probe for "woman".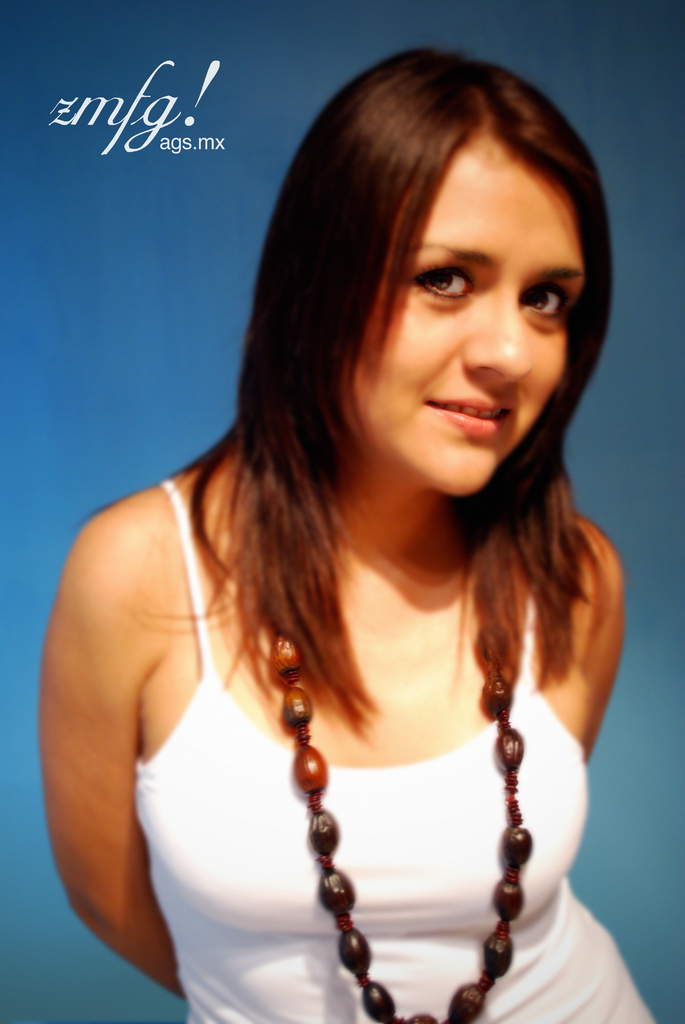
Probe result: pyautogui.locateOnScreen(47, 0, 656, 1023).
